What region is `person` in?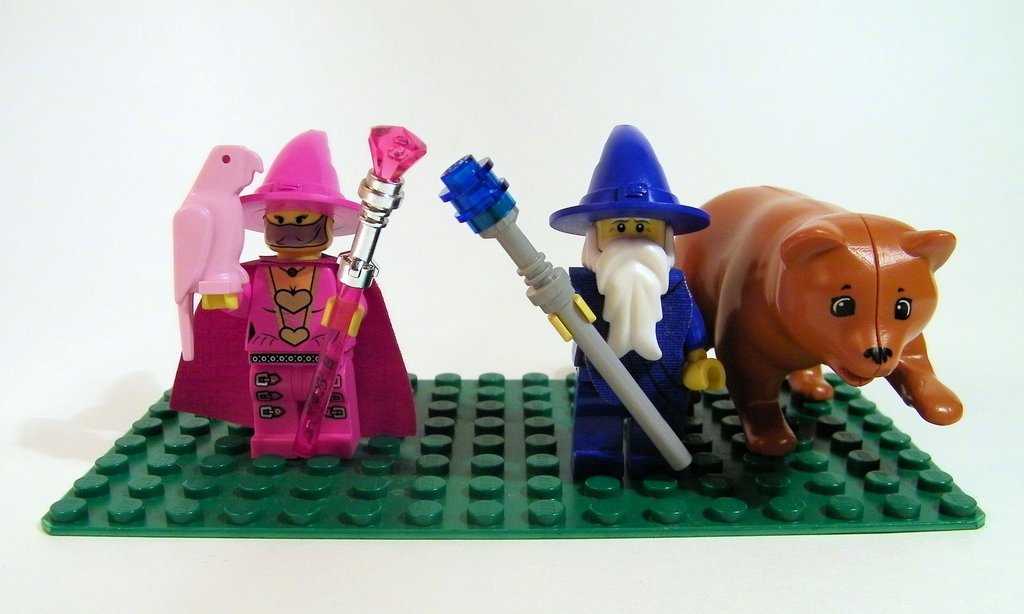
crop(545, 113, 721, 474).
